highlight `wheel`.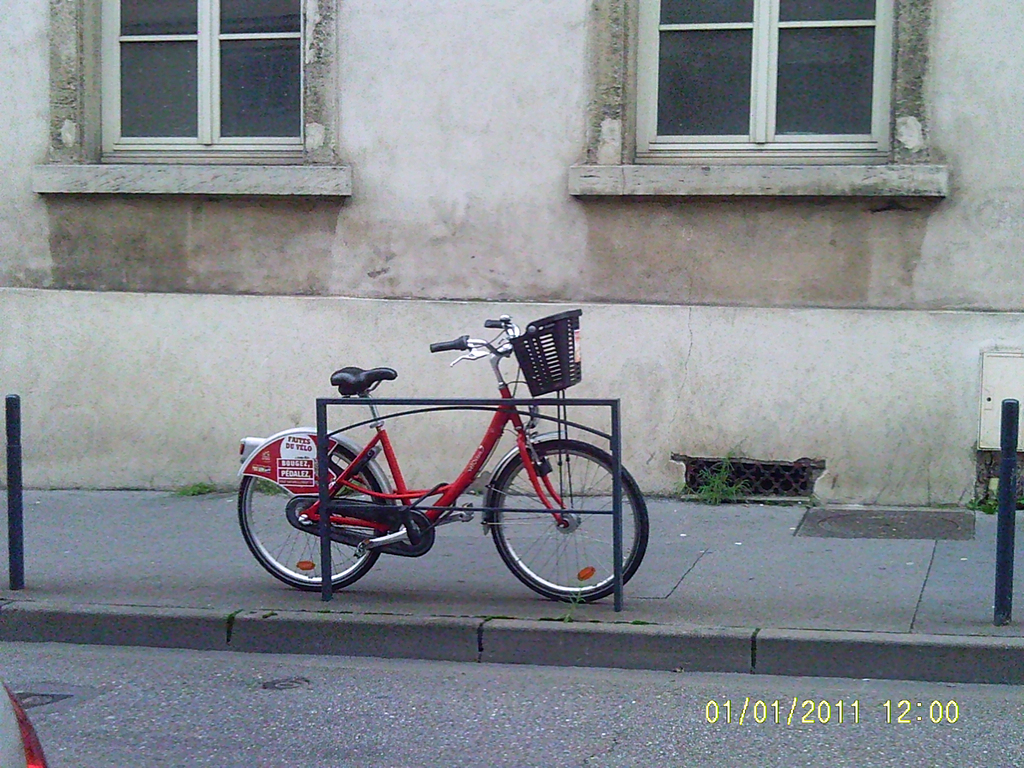
Highlighted region: region(483, 434, 632, 608).
